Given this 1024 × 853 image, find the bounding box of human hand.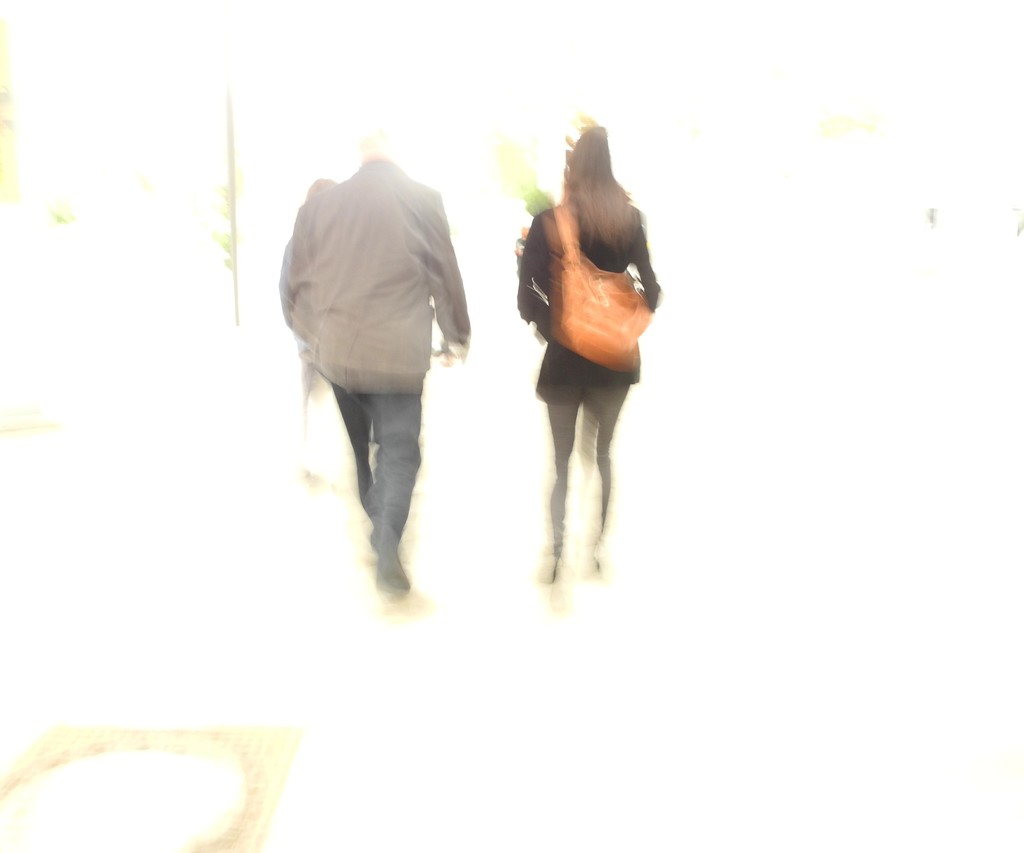
l=430, t=342, r=467, b=364.
